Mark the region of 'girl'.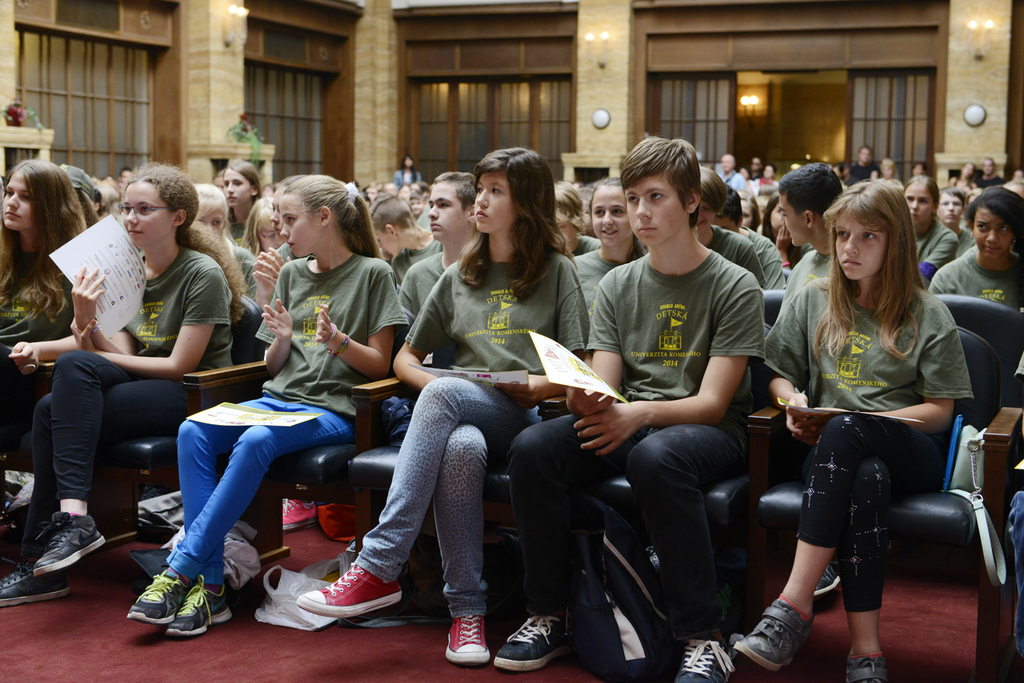
Region: Rect(125, 173, 409, 638).
